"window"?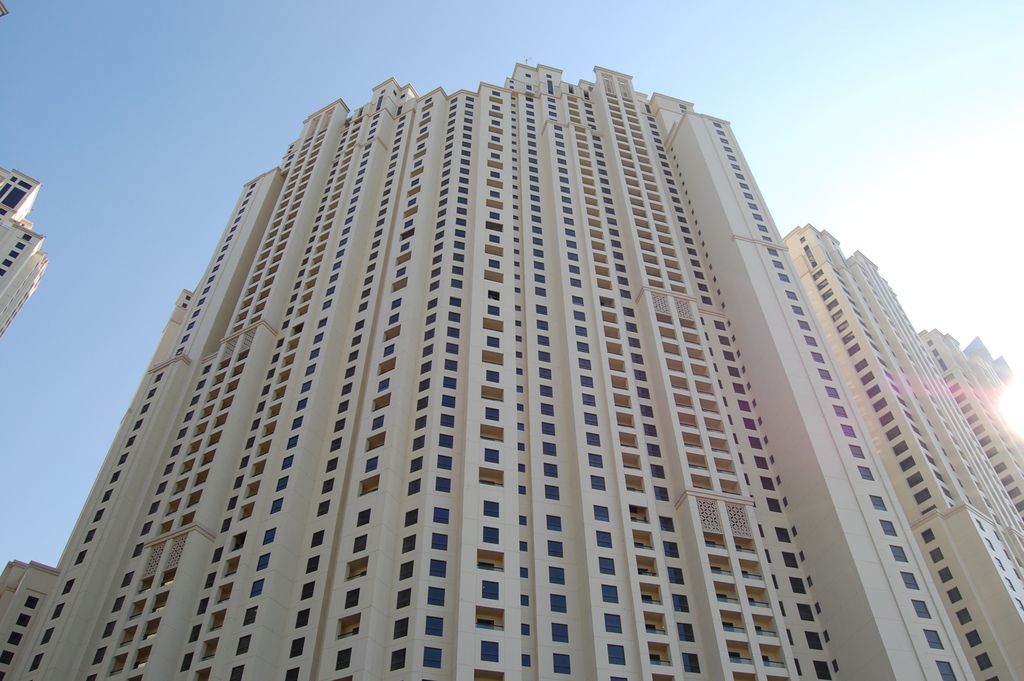
bbox=(465, 103, 473, 110)
